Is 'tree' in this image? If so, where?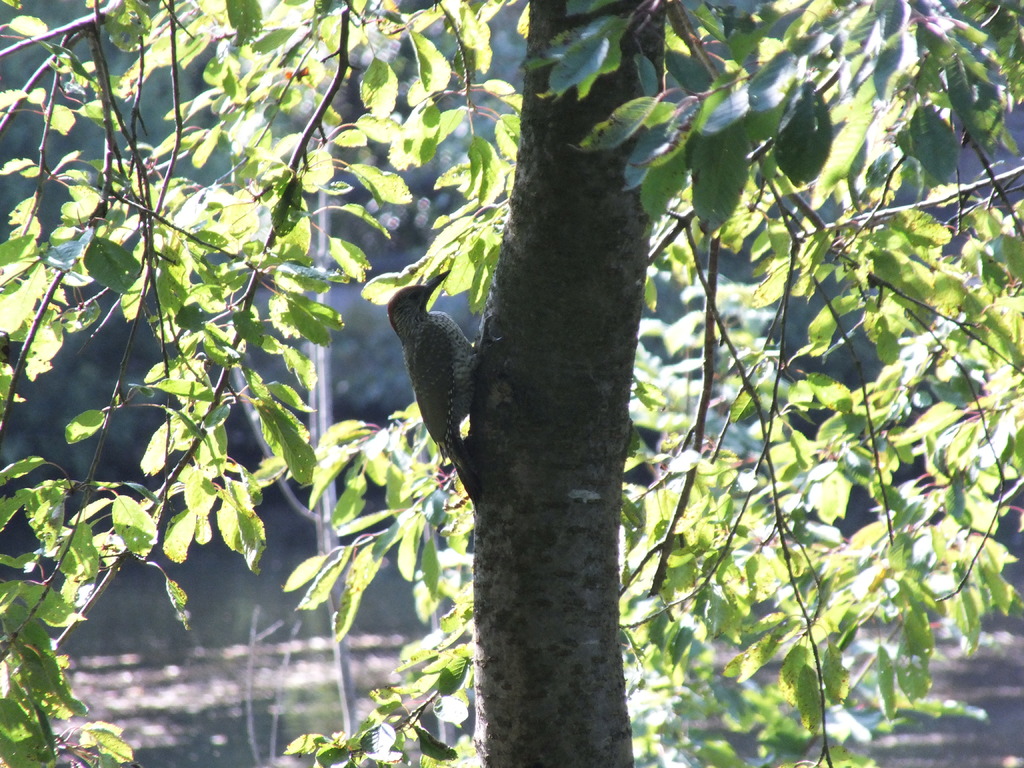
Yes, at BBox(0, 0, 1023, 767).
